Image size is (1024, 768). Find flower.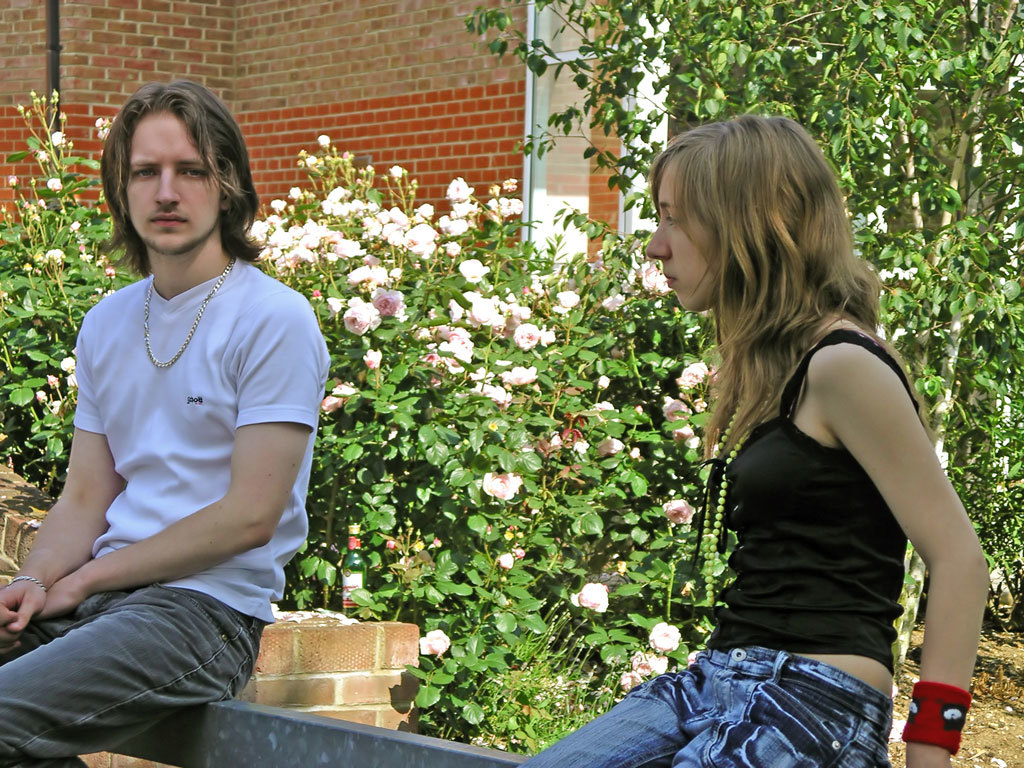
(x1=280, y1=259, x2=297, y2=275).
